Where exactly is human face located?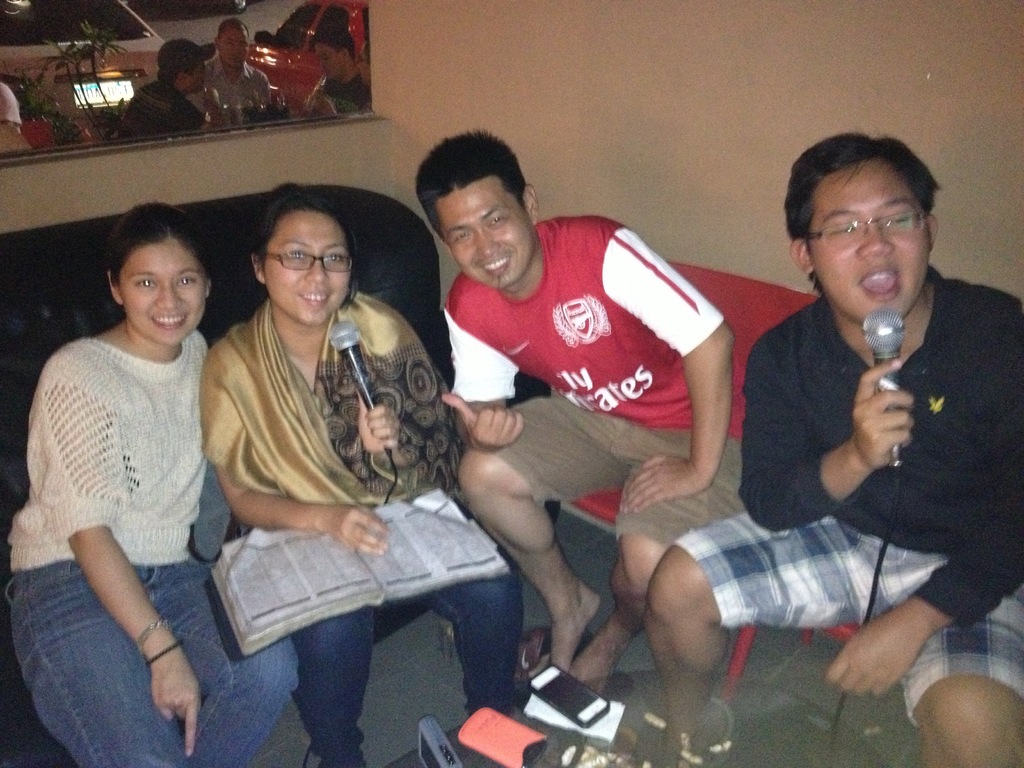
Its bounding box is 191,64,205,93.
